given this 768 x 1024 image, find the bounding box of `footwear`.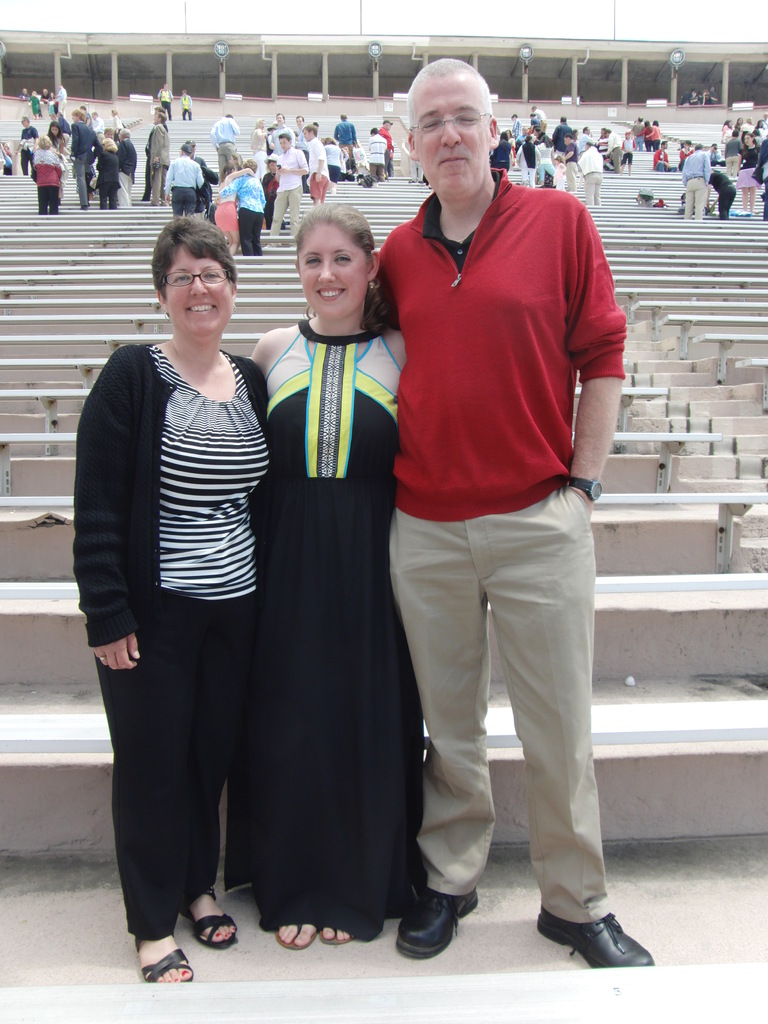
select_region(392, 883, 479, 960).
